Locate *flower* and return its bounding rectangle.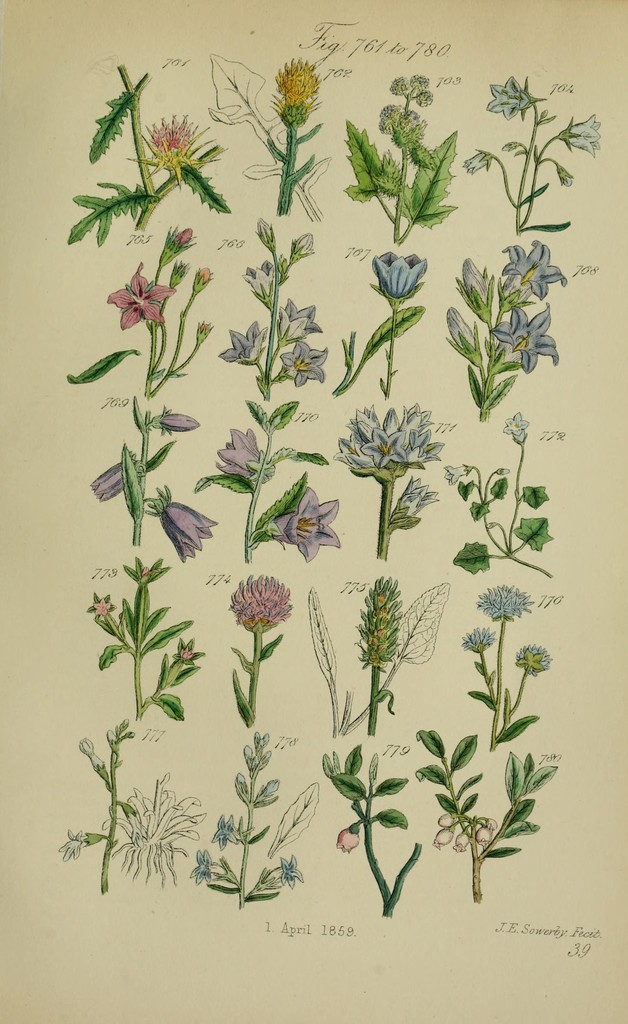
bbox=(487, 76, 531, 120).
